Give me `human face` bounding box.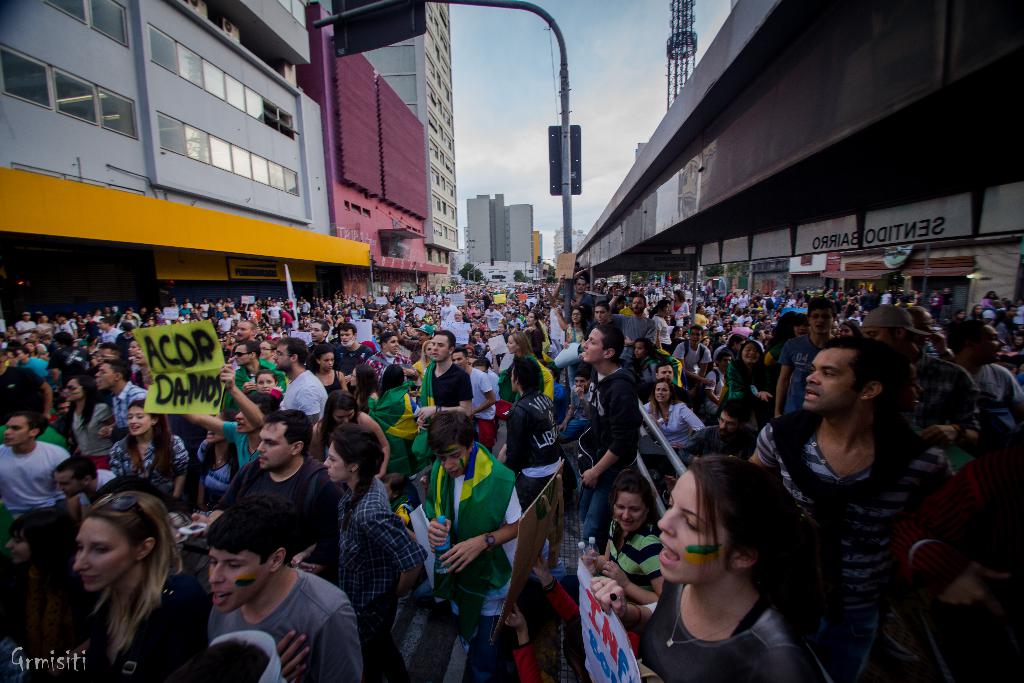
<region>808, 308, 832, 334</region>.
